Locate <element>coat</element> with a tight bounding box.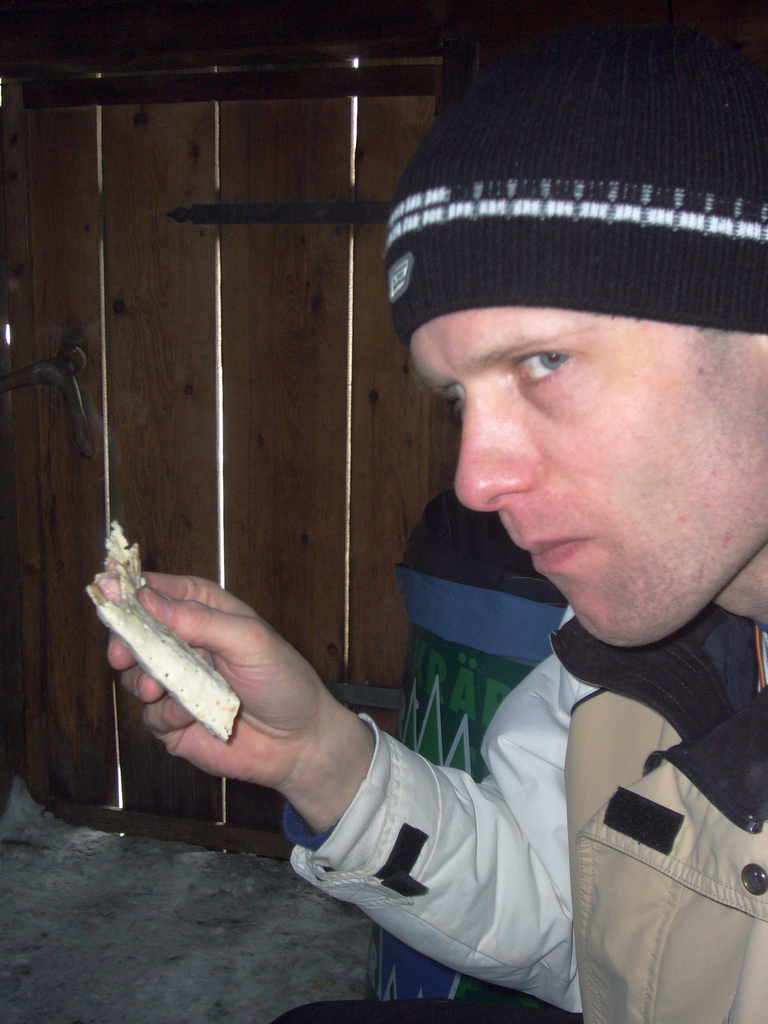
l=289, t=611, r=767, b=1023.
